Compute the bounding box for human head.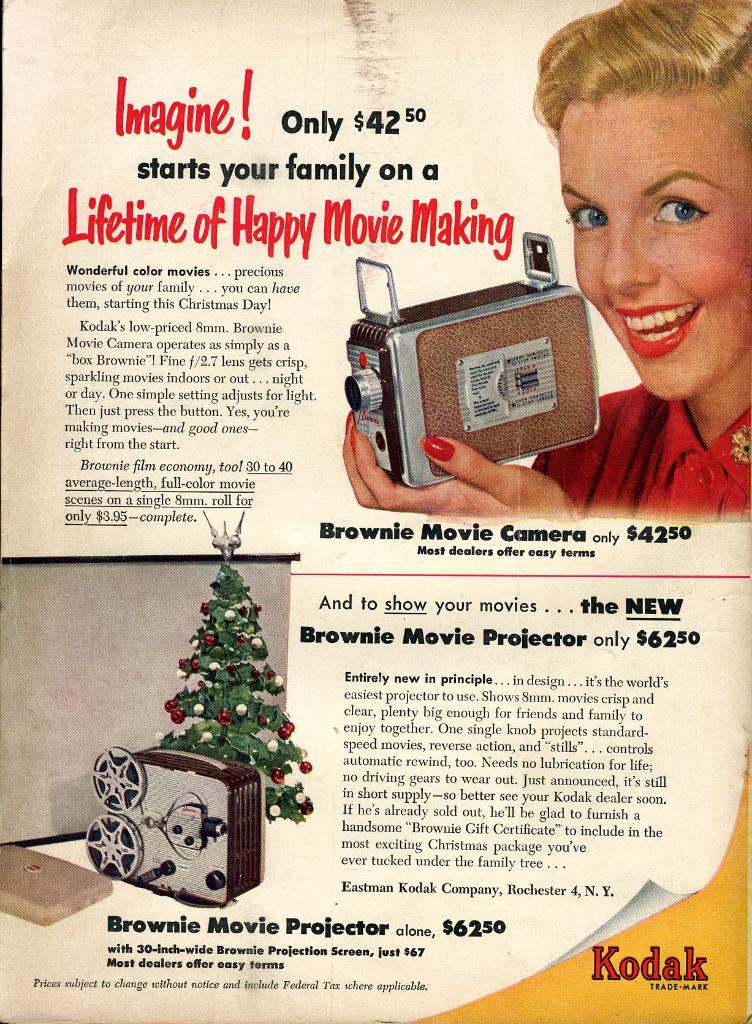
pyautogui.locateOnScreen(551, 1, 751, 411).
